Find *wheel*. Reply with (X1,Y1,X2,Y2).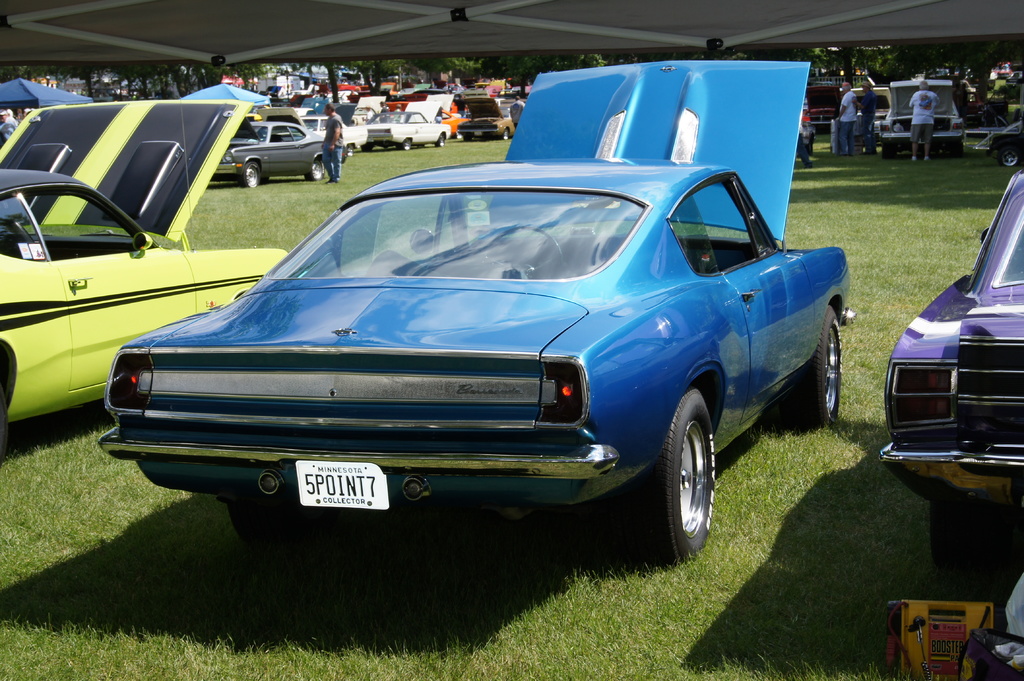
(883,139,896,157).
